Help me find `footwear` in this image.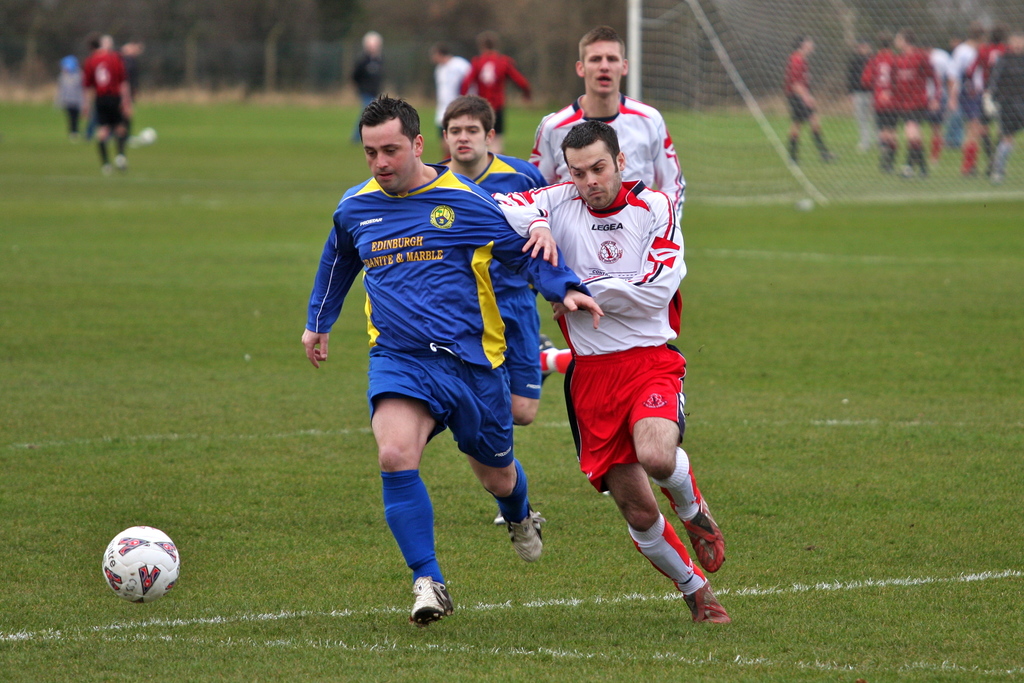
Found it: {"left": 531, "top": 329, "right": 556, "bottom": 388}.
